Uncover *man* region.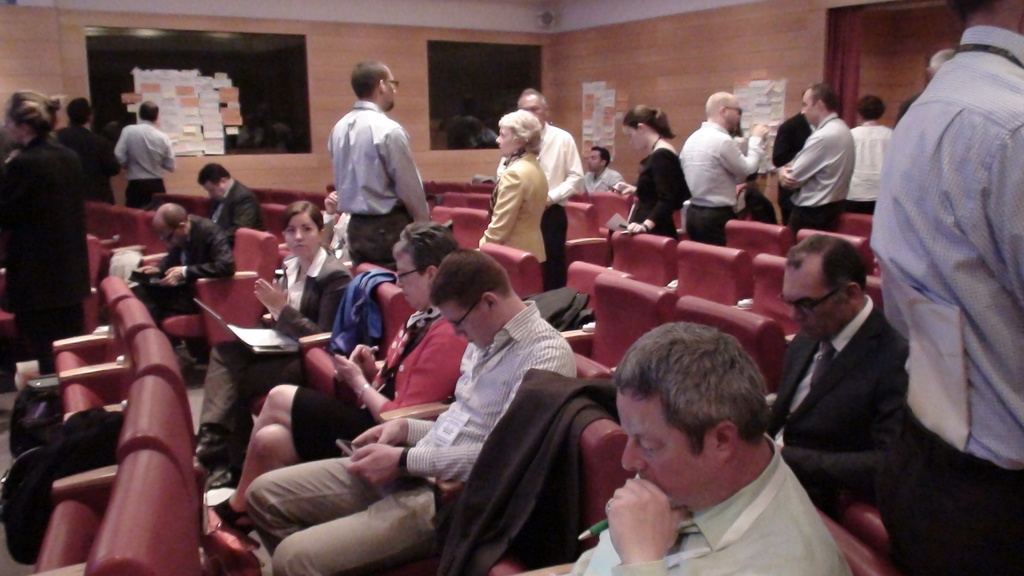
Uncovered: [775,81,859,233].
